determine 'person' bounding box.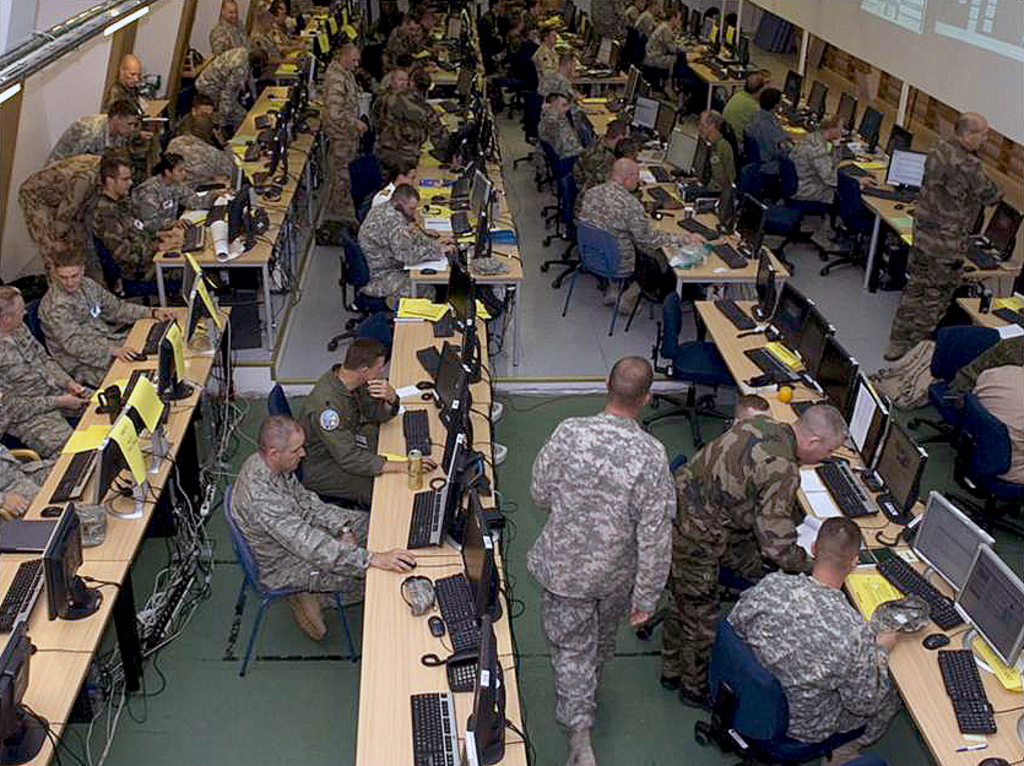
Determined: region(540, 60, 567, 96).
